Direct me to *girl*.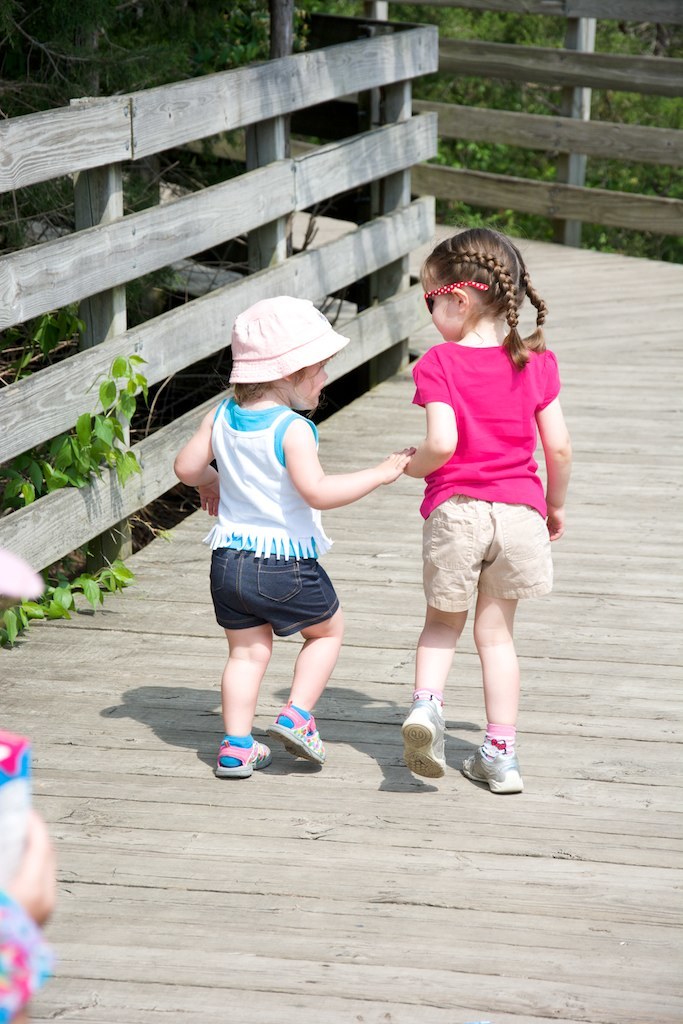
Direction: locate(396, 232, 573, 790).
